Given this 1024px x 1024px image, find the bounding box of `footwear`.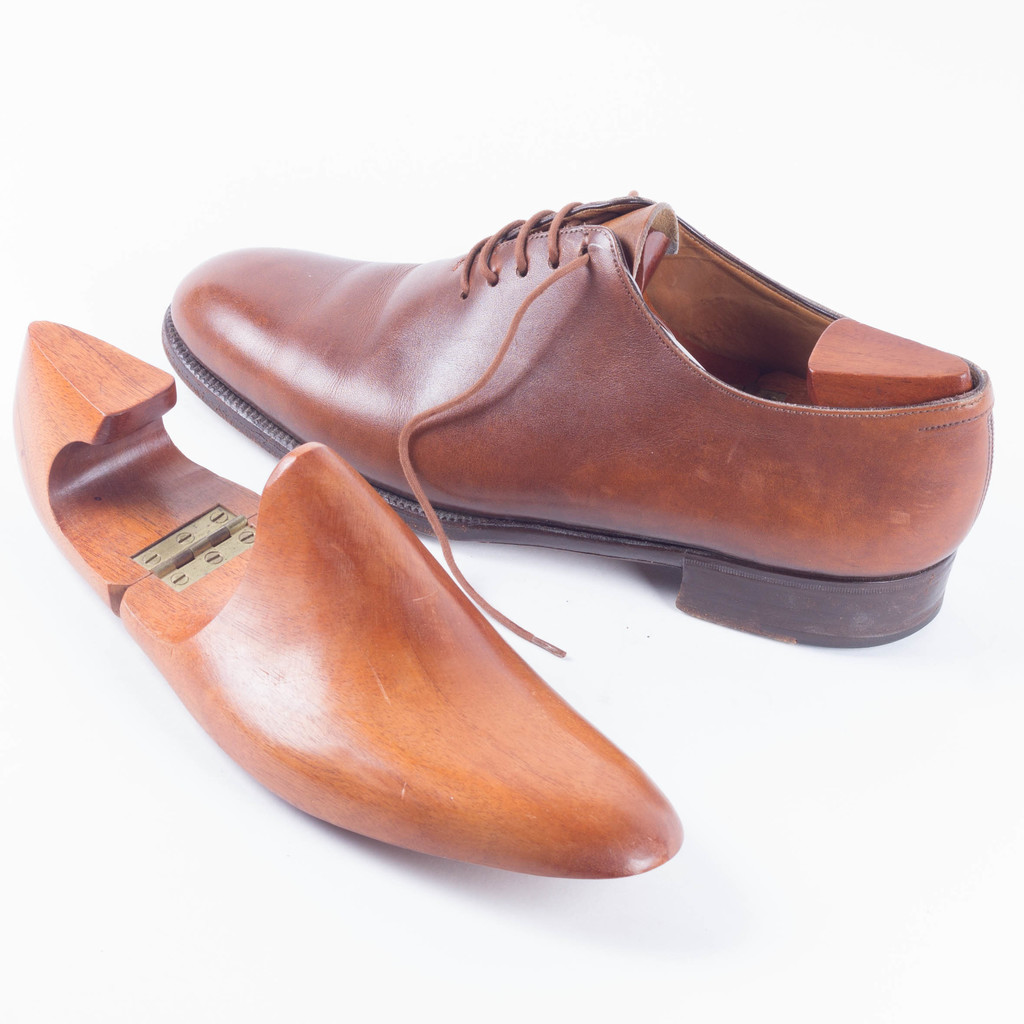
crop(216, 207, 1022, 637).
